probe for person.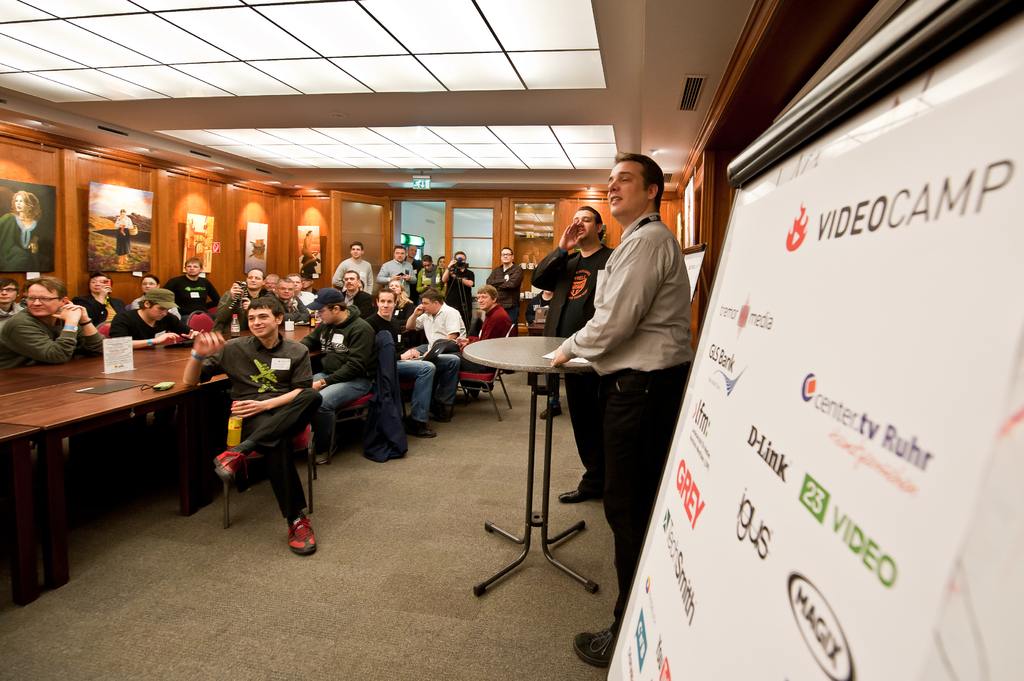
Probe result: <bbox>199, 222, 210, 266</bbox>.
